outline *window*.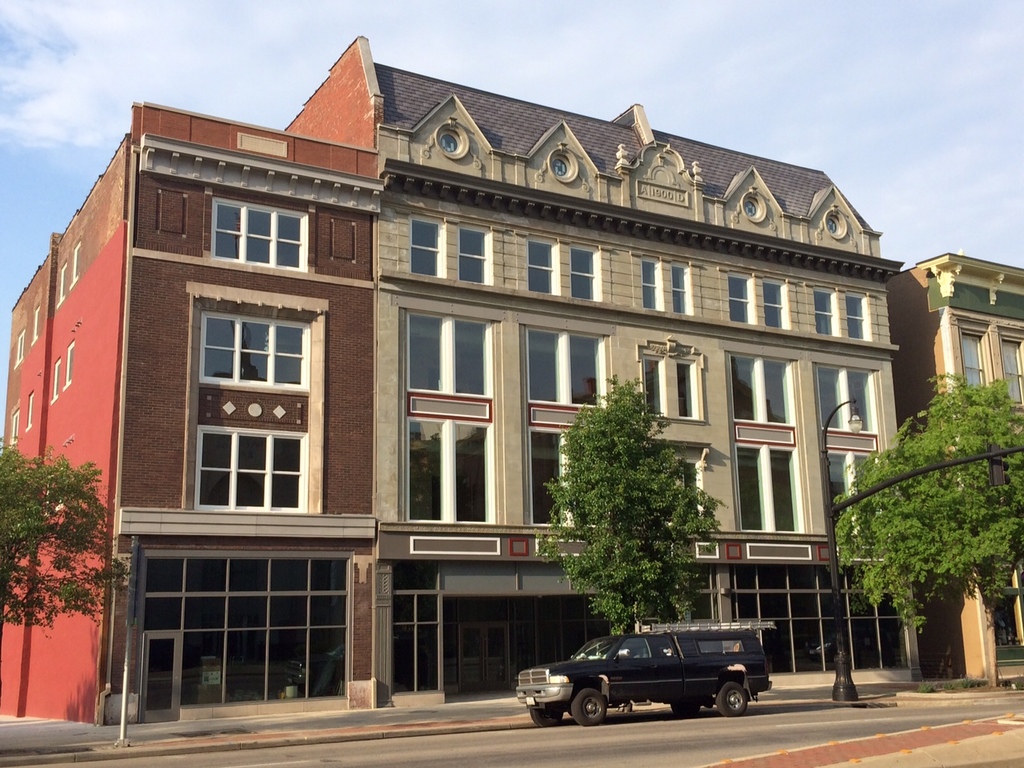
Outline: left=32, top=306, right=40, bottom=342.
